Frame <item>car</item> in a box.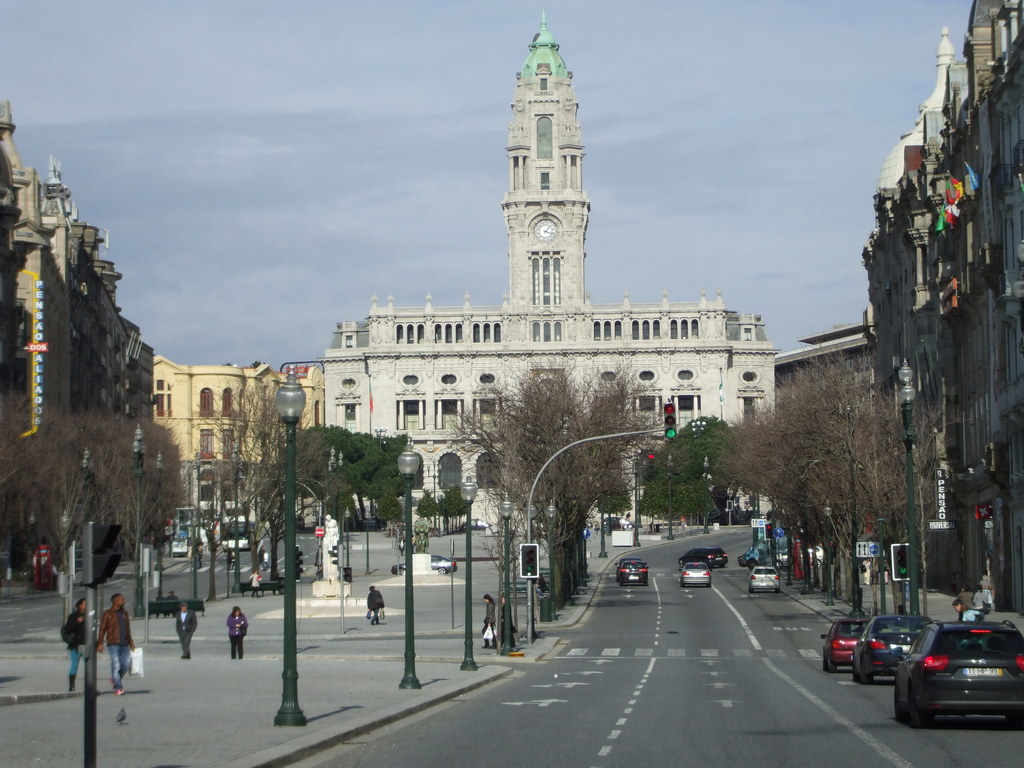
<region>860, 617, 927, 676</region>.
